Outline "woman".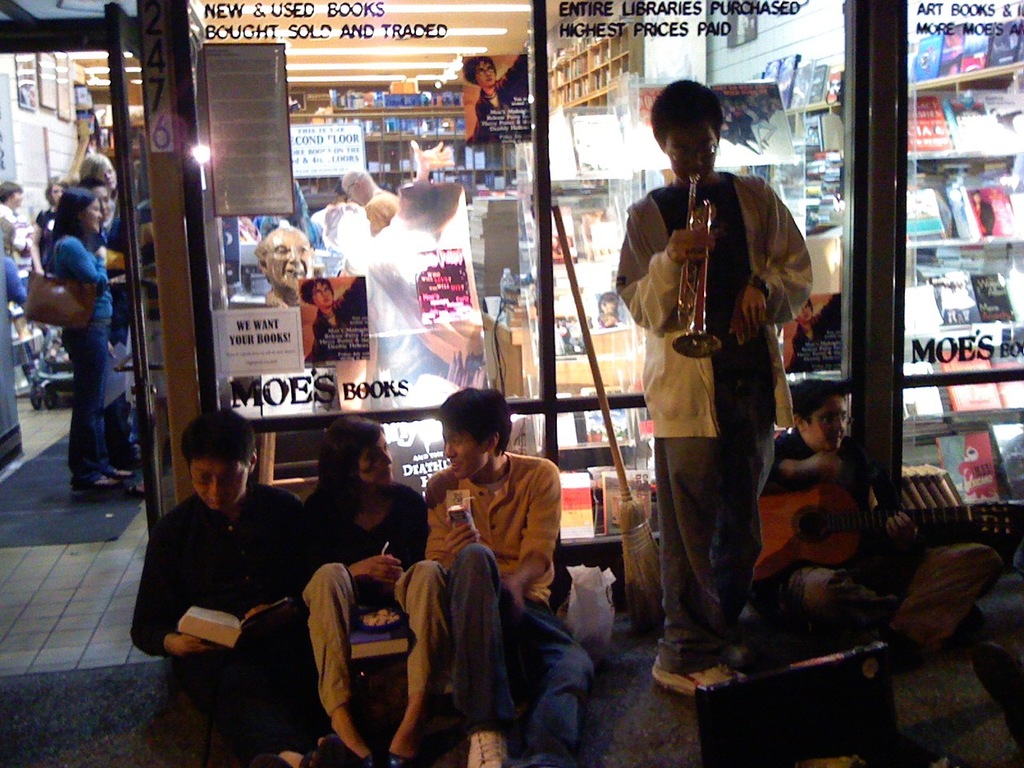
Outline: box=[30, 173, 67, 299].
